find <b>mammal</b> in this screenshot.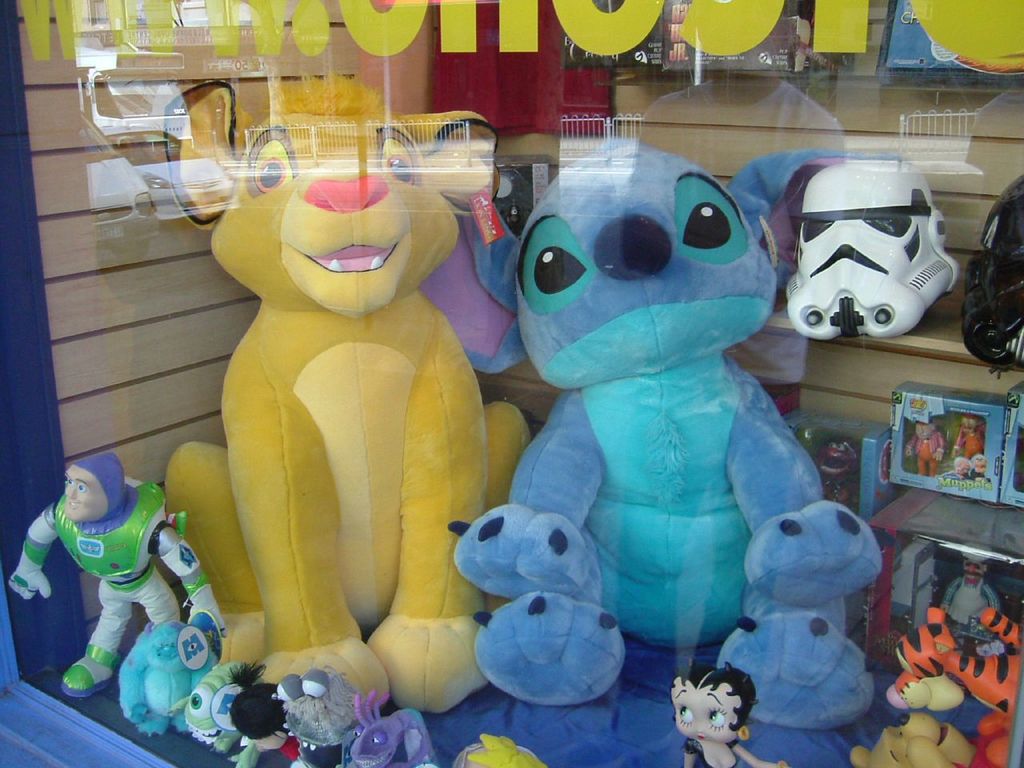
The bounding box for <b>mammal</b> is 903/417/951/477.
